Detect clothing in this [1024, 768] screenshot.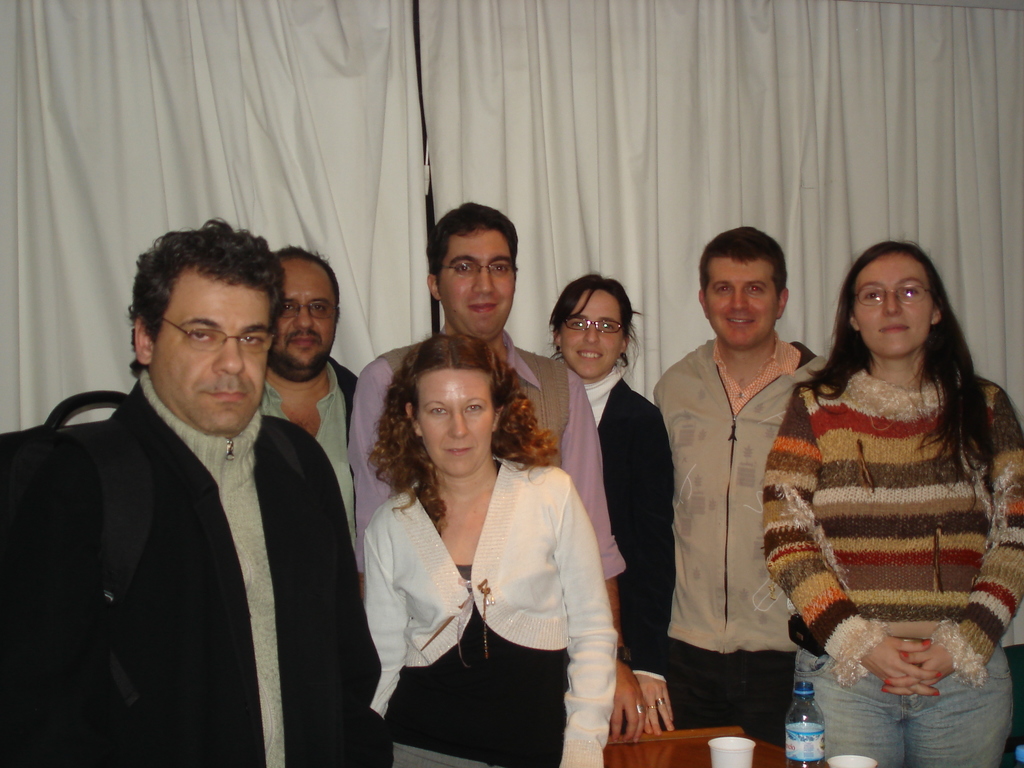
Detection: (left=355, top=323, right=632, bottom=576).
